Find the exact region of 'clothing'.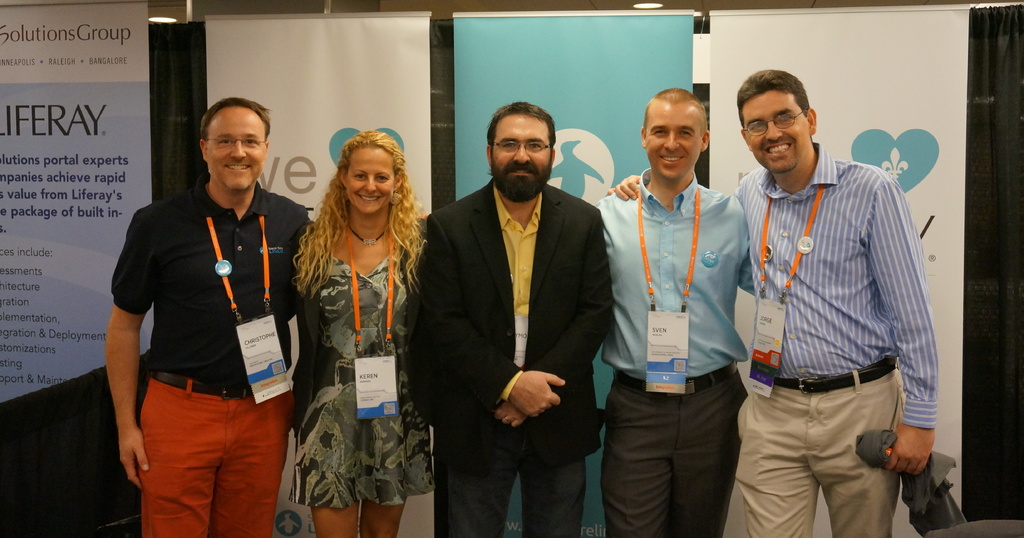
Exact region: <box>589,83,751,535</box>.
